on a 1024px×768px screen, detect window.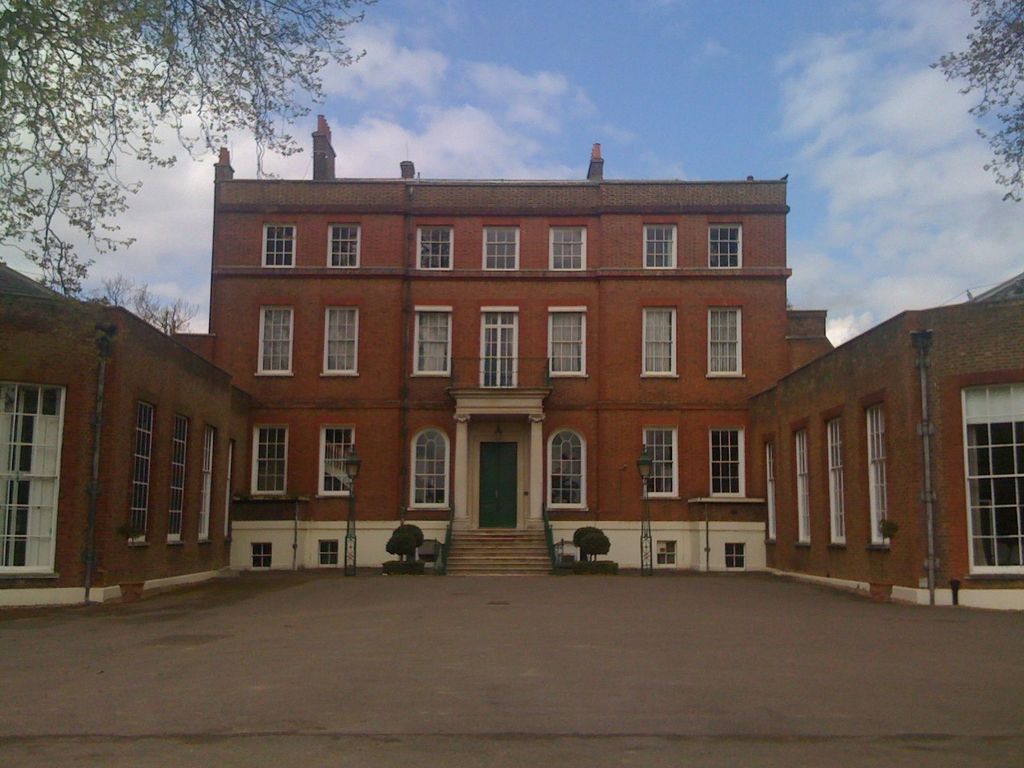
(x1=703, y1=308, x2=743, y2=378).
